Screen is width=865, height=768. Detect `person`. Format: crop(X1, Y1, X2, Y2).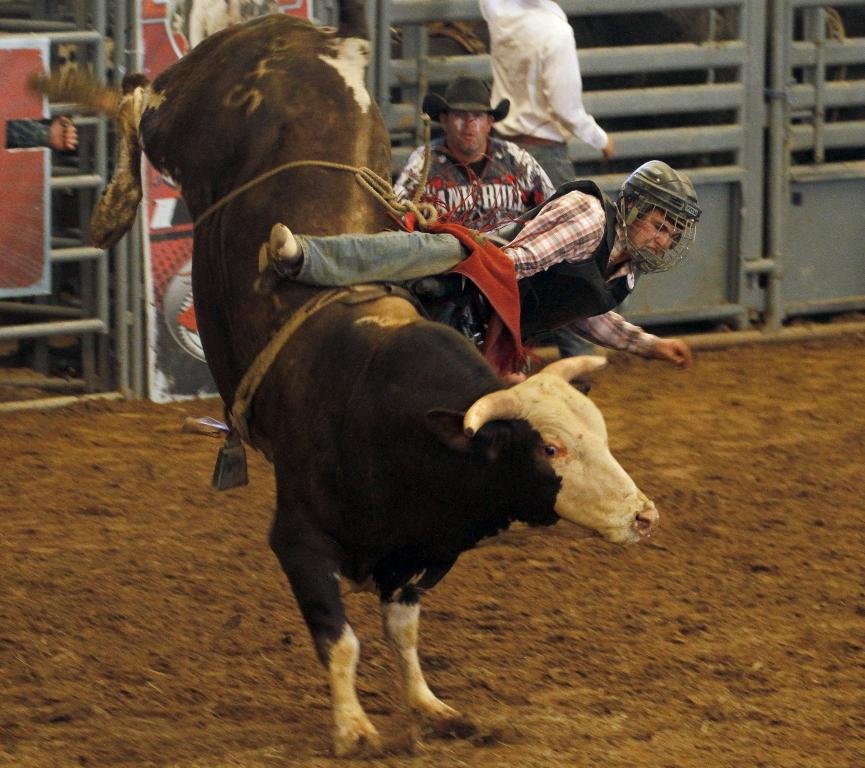
crop(389, 71, 551, 235).
